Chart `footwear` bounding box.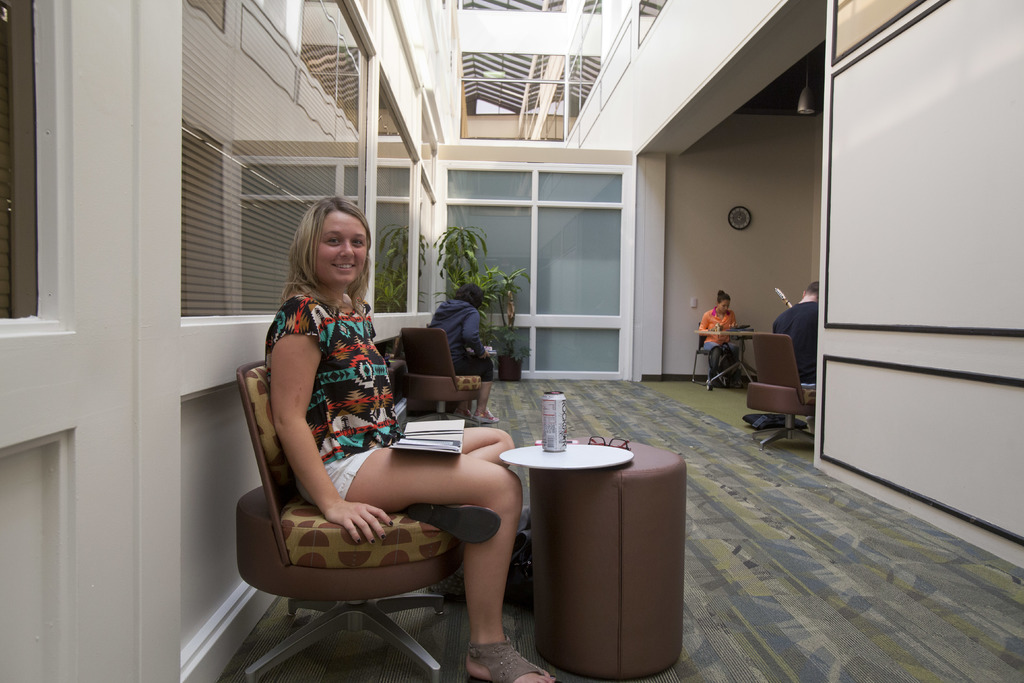
Charted: [left=408, top=502, right=502, bottom=545].
